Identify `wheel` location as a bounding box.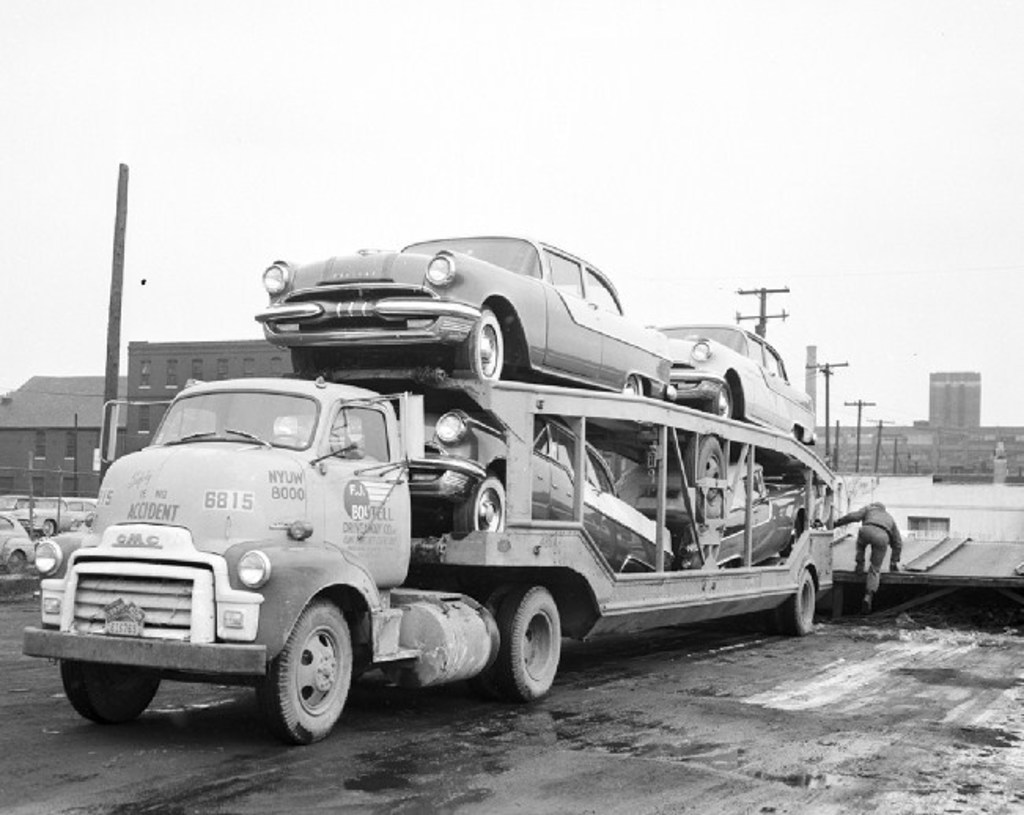
box(245, 610, 349, 744).
